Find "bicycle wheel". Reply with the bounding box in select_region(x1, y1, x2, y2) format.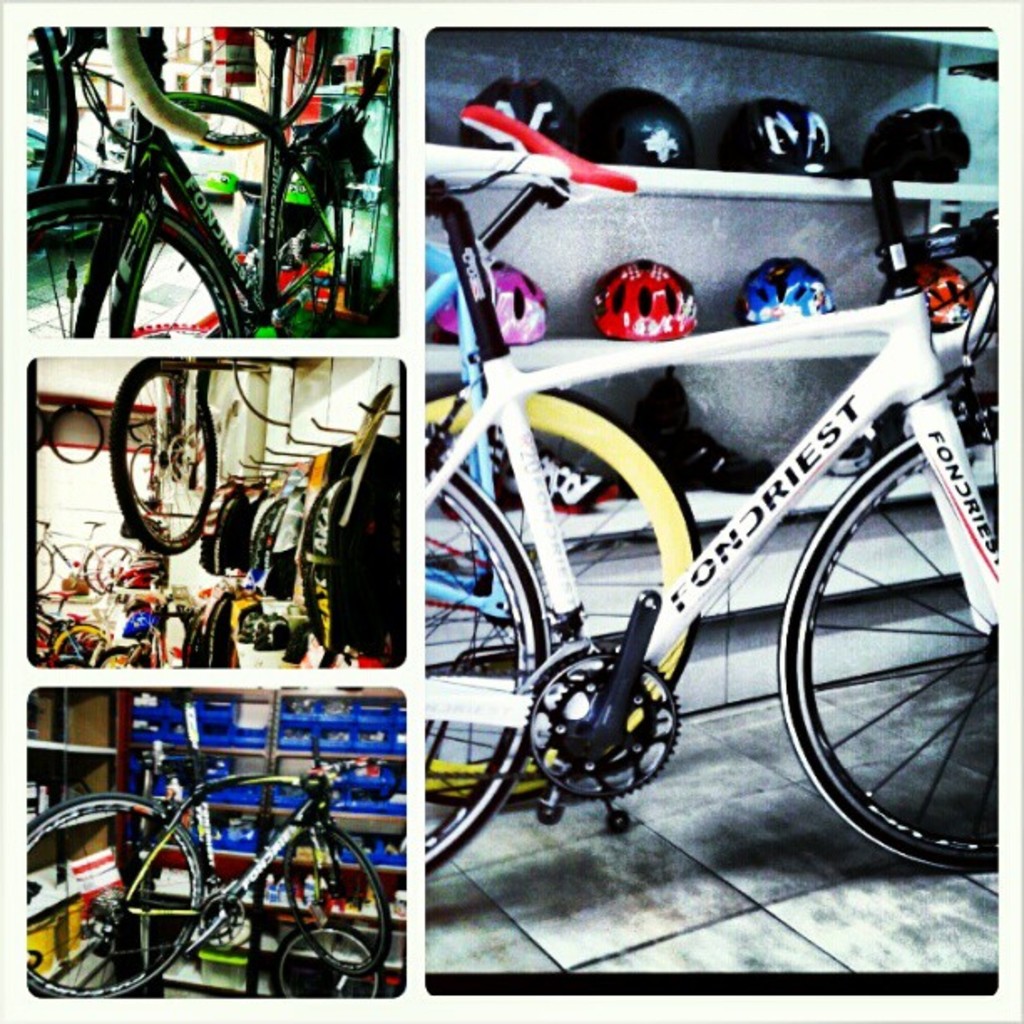
select_region(241, 137, 345, 341).
